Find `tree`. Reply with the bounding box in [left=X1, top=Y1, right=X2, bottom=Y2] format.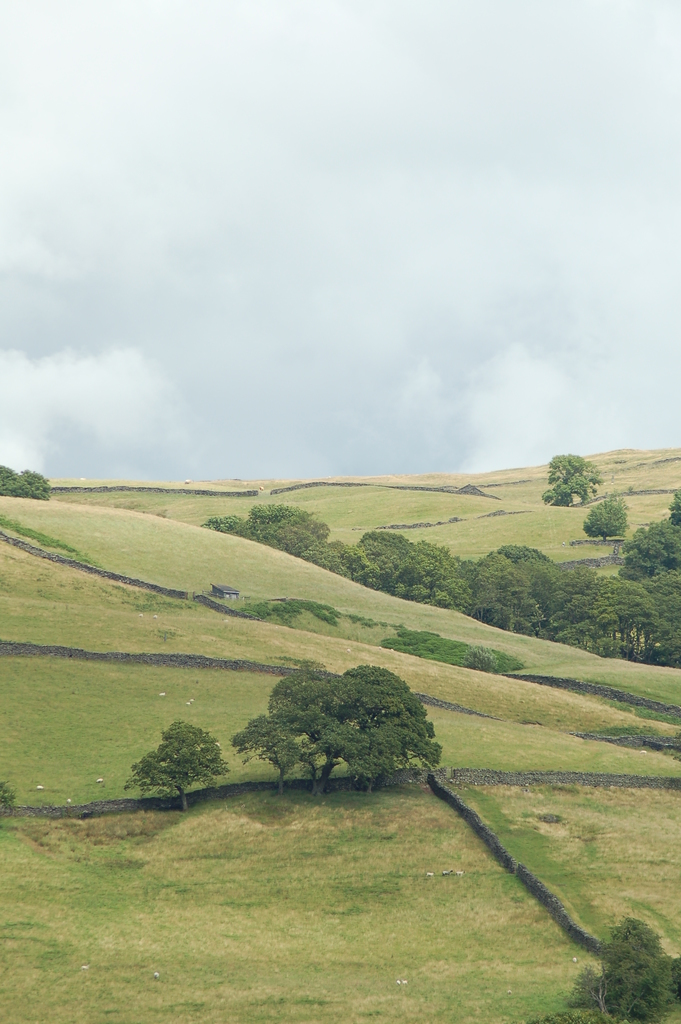
[left=584, top=495, right=631, bottom=542].
